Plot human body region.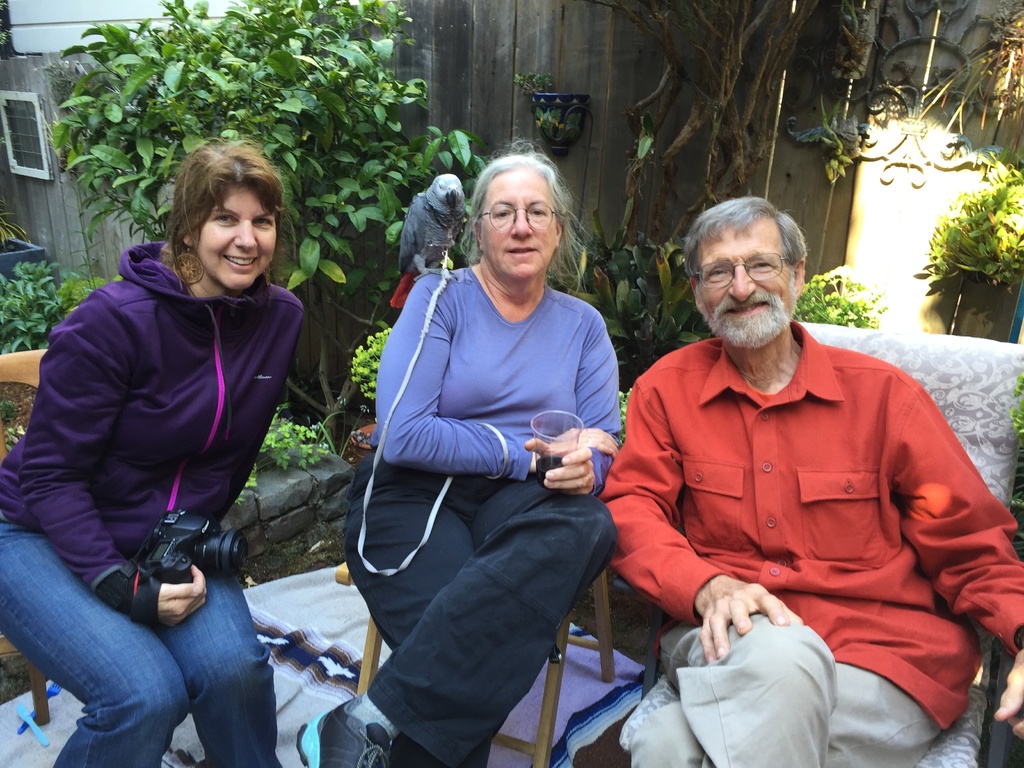
Plotted at select_region(596, 198, 1023, 767).
